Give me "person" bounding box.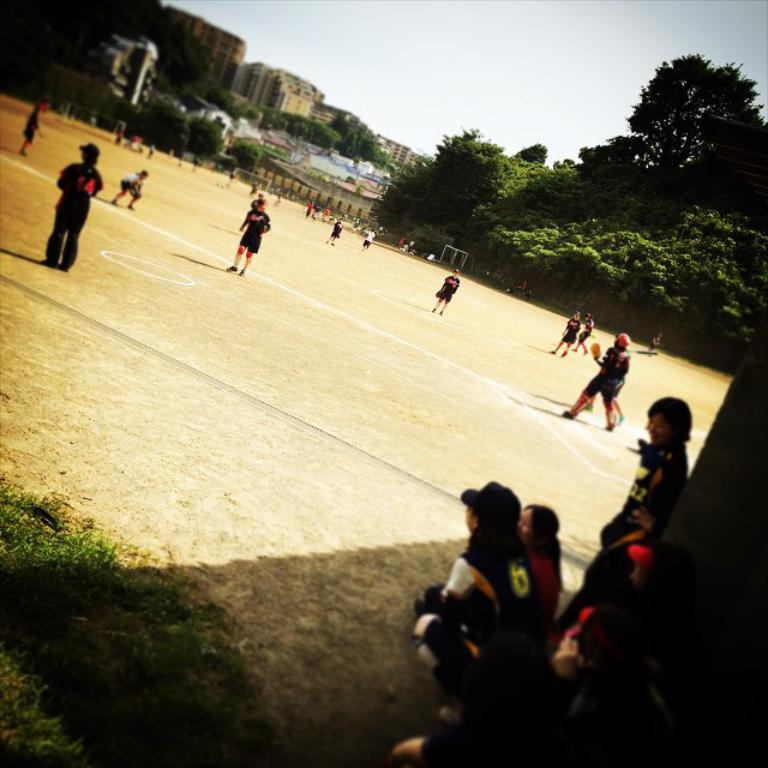
(564, 330, 631, 433).
